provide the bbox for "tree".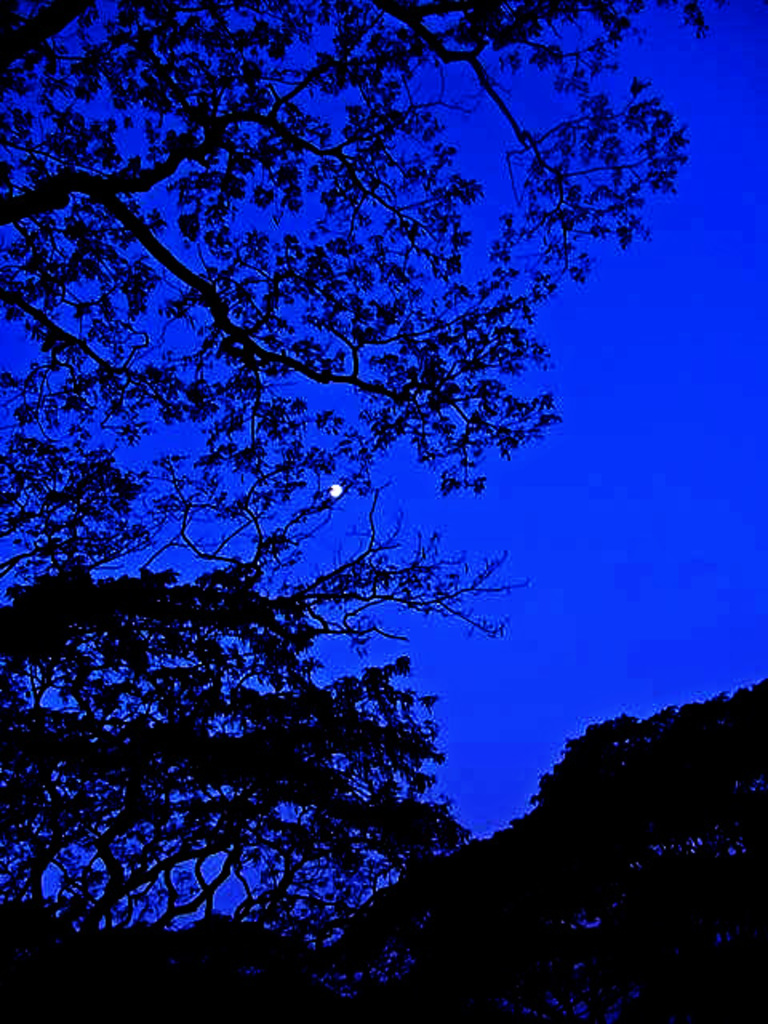
l=10, t=0, r=766, b=938.
